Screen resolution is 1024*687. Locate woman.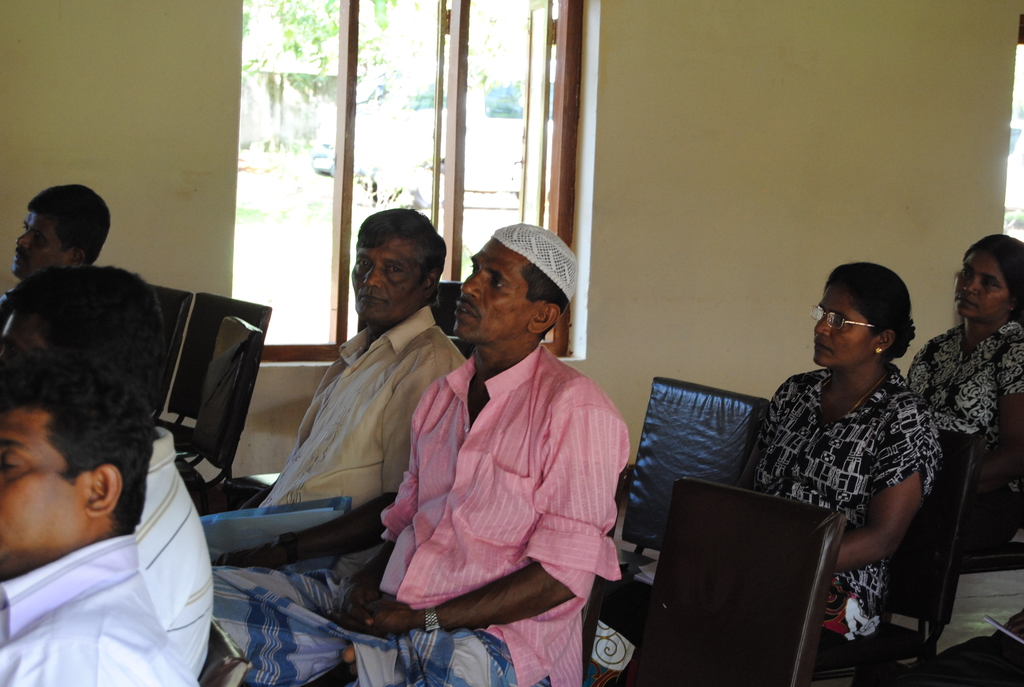
region(901, 230, 1023, 564).
